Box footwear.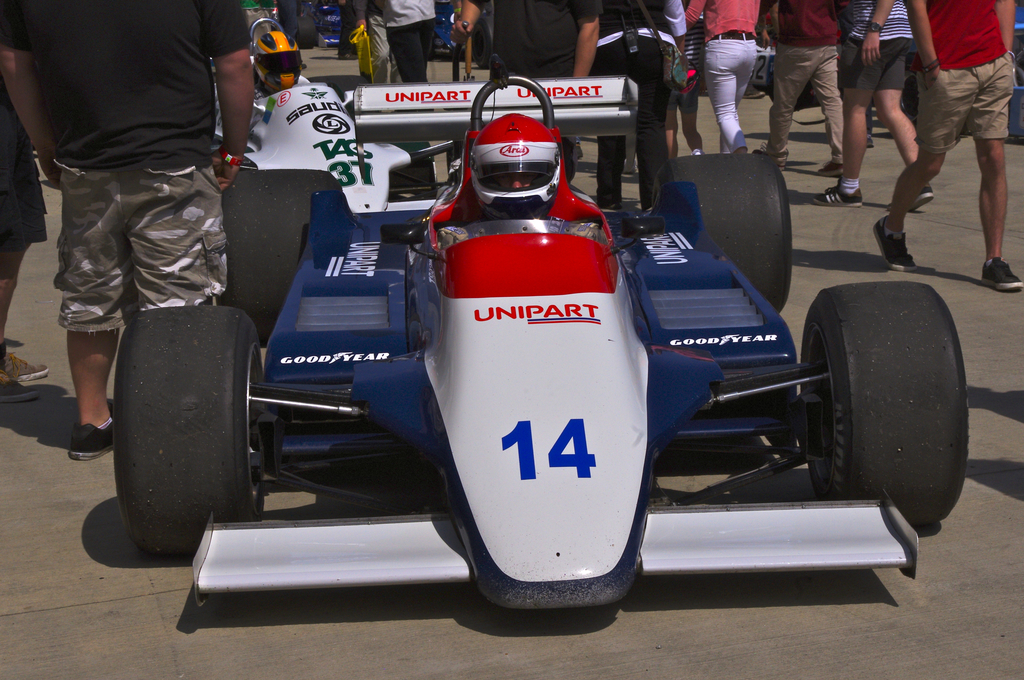
[x1=337, y1=52, x2=358, y2=60].
